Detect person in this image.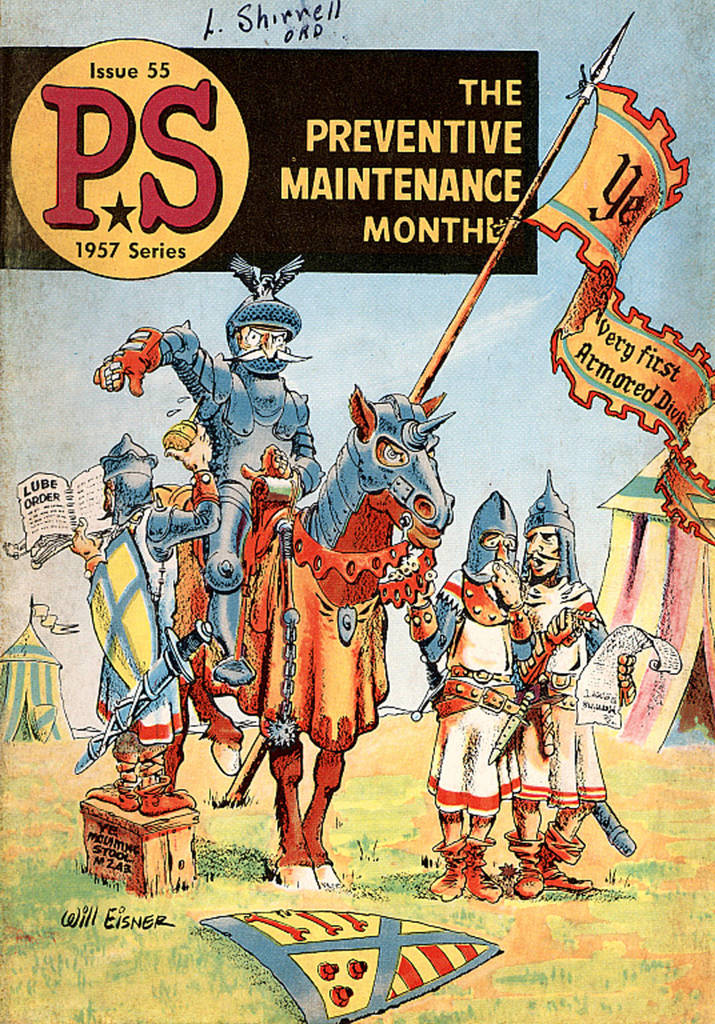
Detection: [501,523,631,901].
